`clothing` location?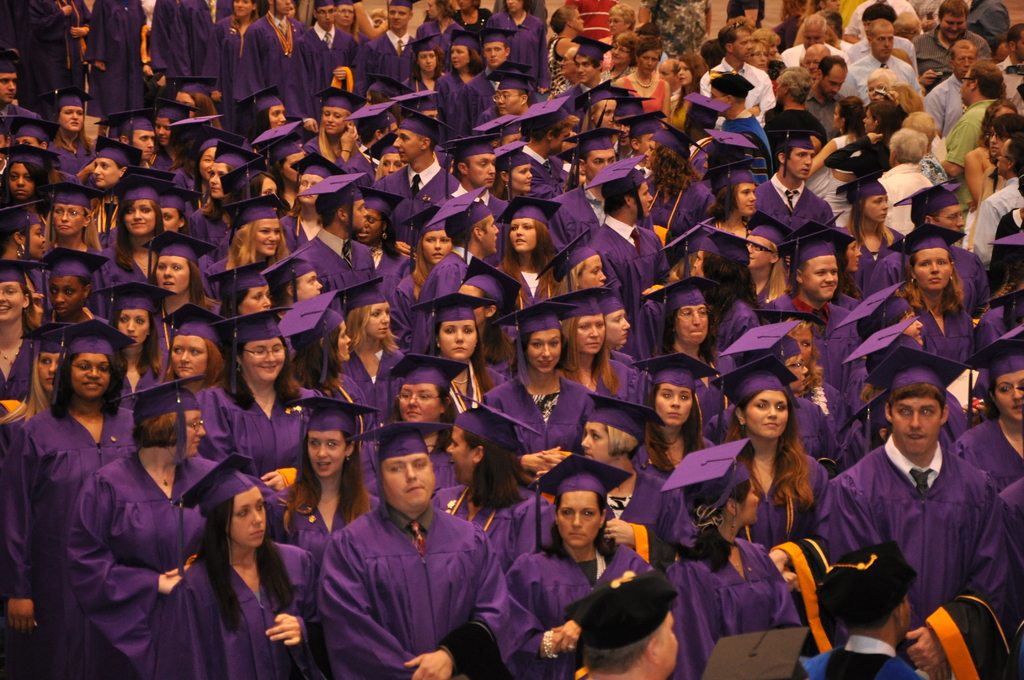
bbox=(56, 454, 232, 672)
